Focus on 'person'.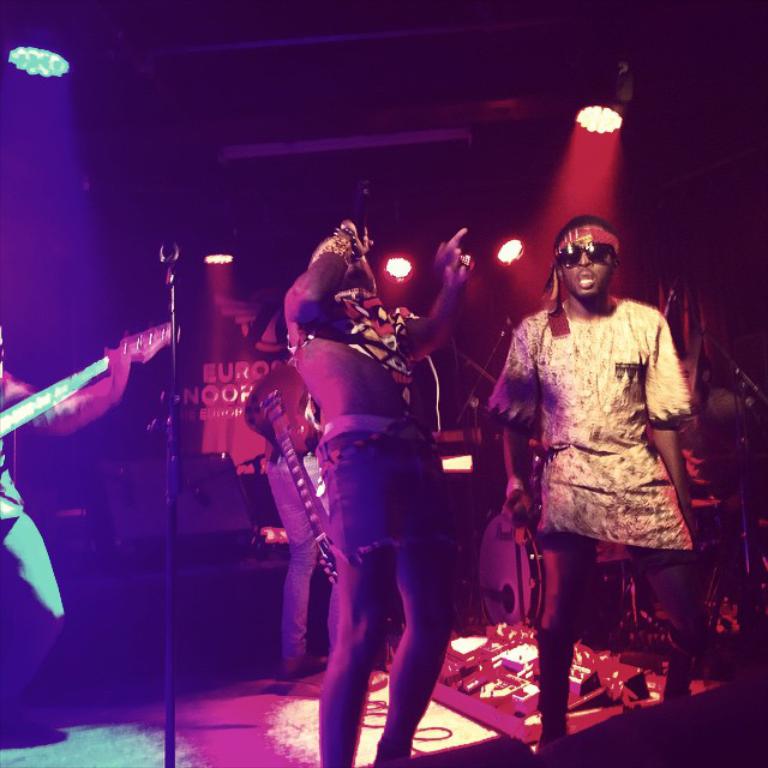
Focused at detection(235, 337, 325, 672).
